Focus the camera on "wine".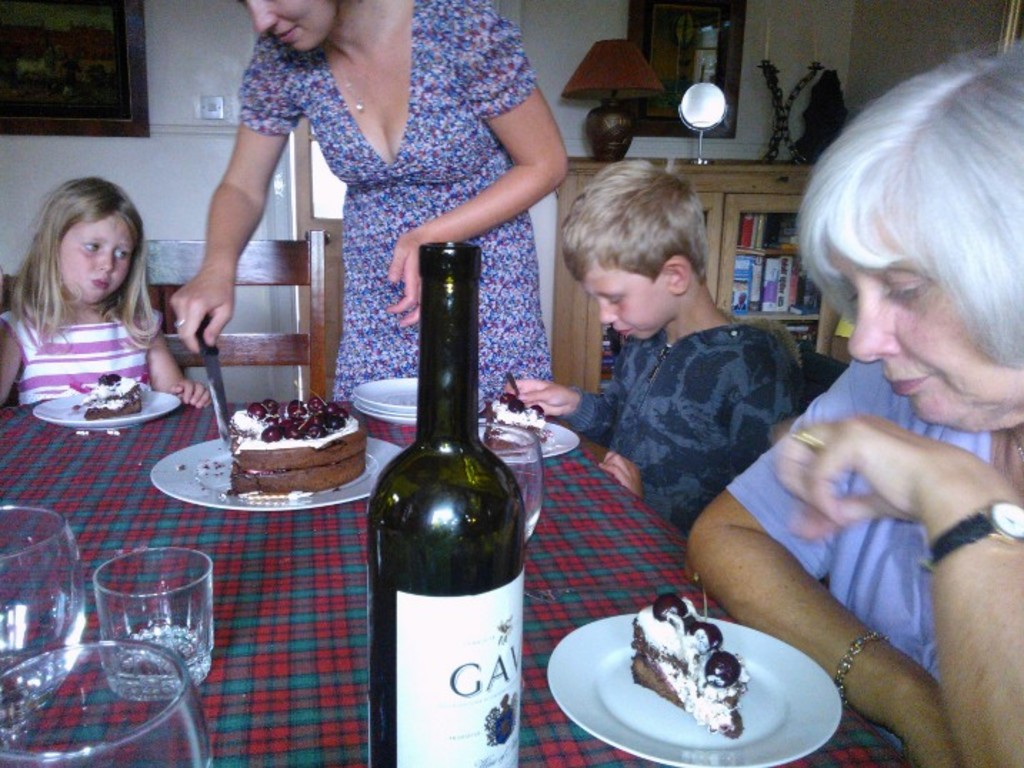
Focus region: (353,224,530,767).
